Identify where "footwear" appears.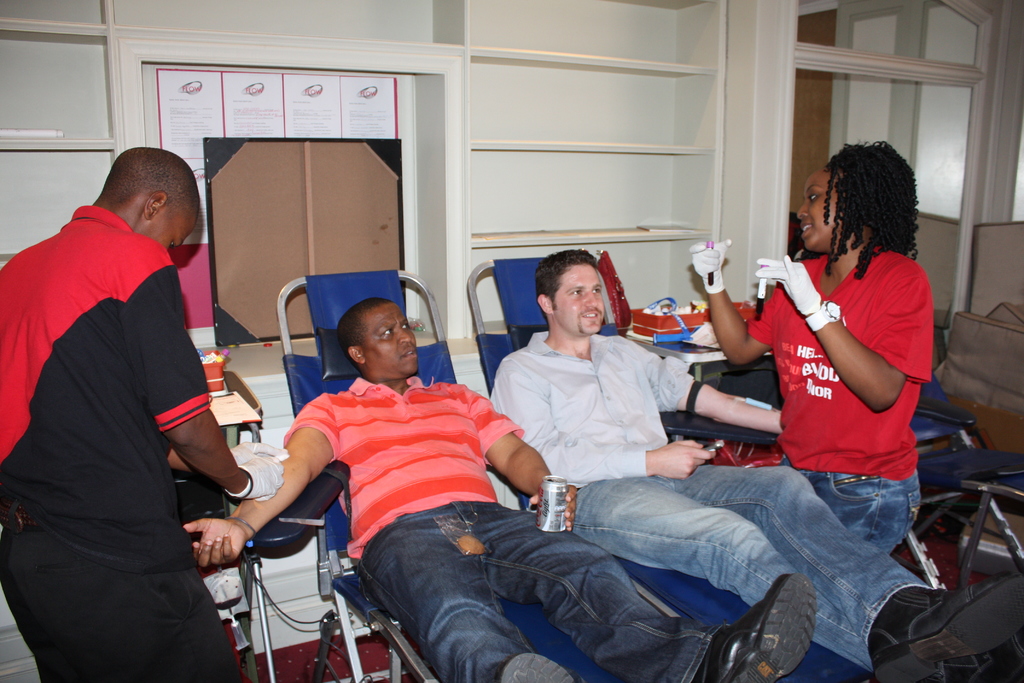
Appears at region(692, 569, 823, 682).
